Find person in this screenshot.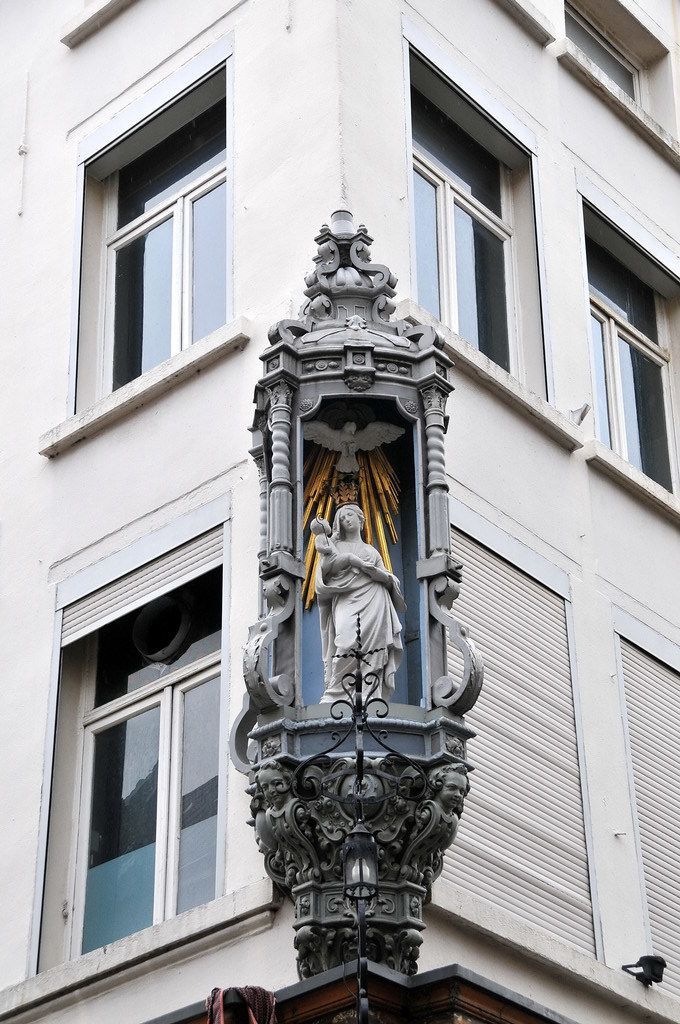
The bounding box for person is [314,512,398,709].
